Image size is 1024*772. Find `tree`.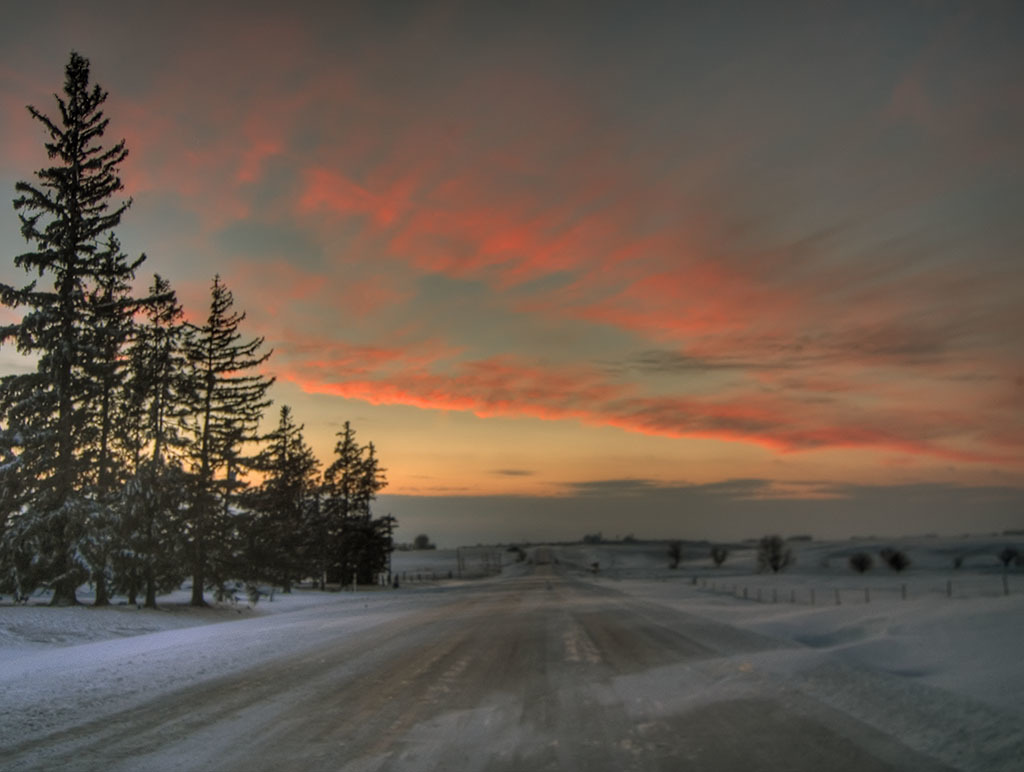
(883, 545, 909, 575).
